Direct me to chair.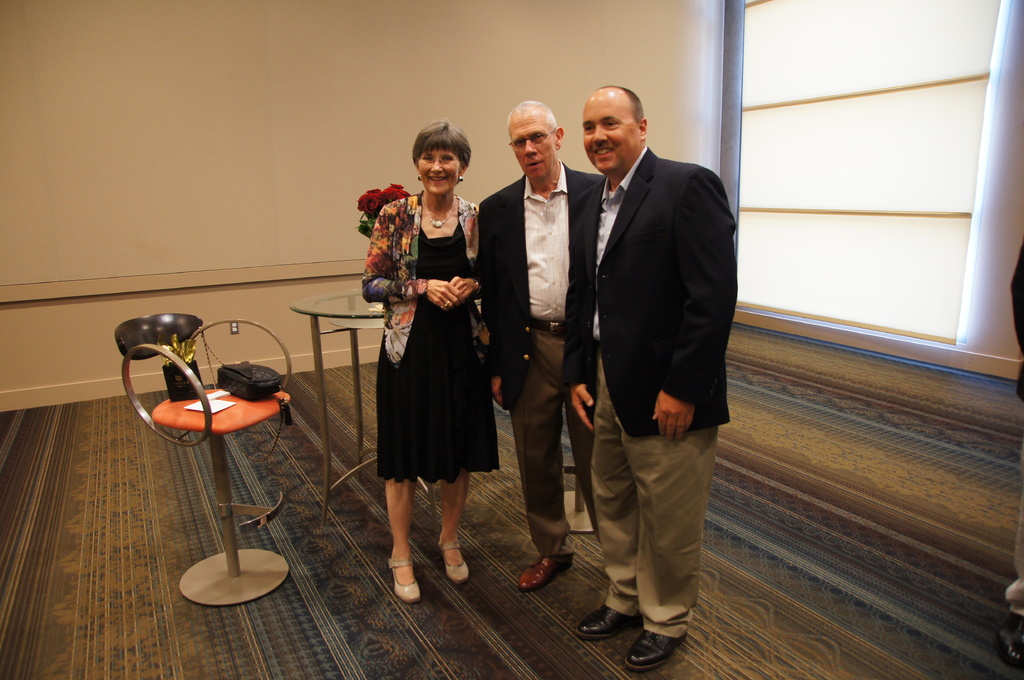
Direction: (x1=138, y1=279, x2=319, y2=616).
